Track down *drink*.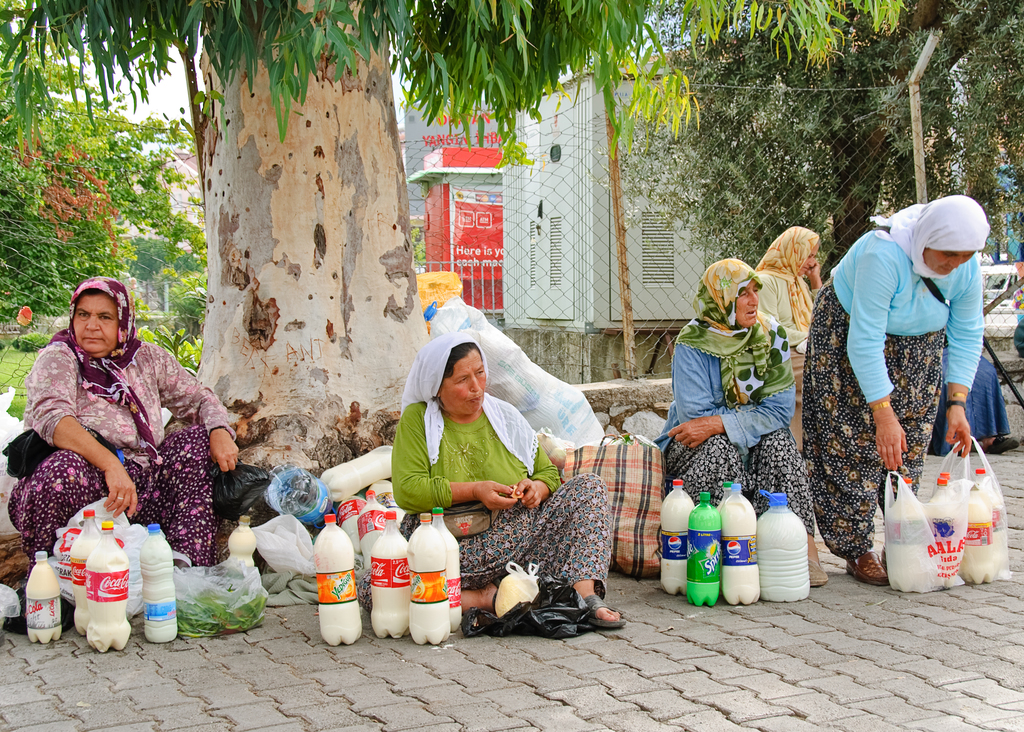
Tracked to rect(927, 475, 956, 592).
